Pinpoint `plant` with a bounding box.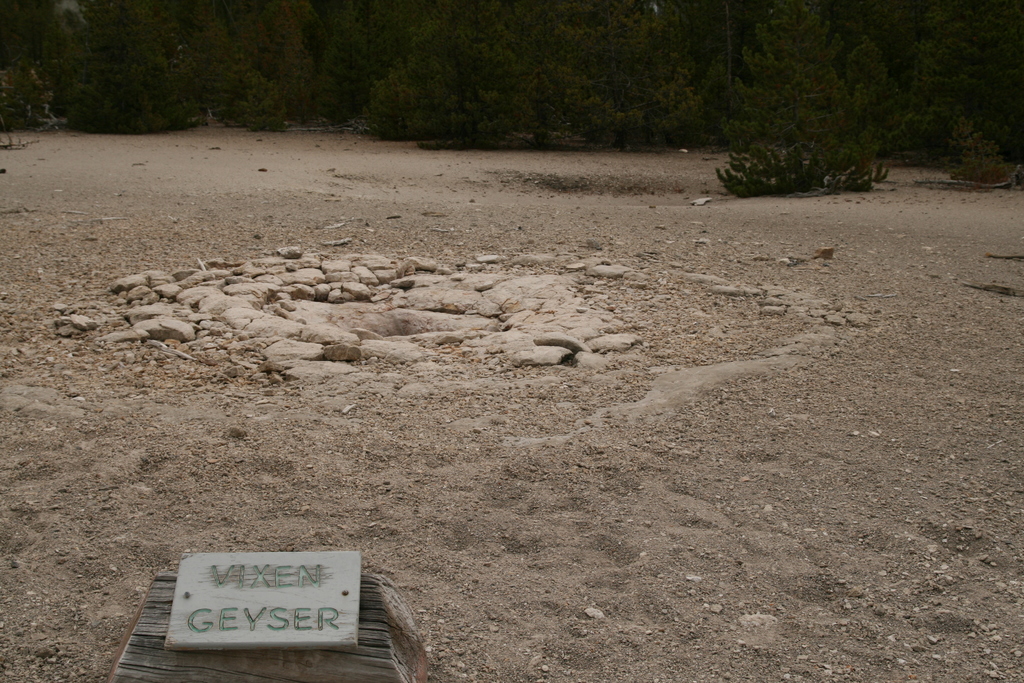
{"left": 709, "top": 88, "right": 913, "bottom": 192}.
